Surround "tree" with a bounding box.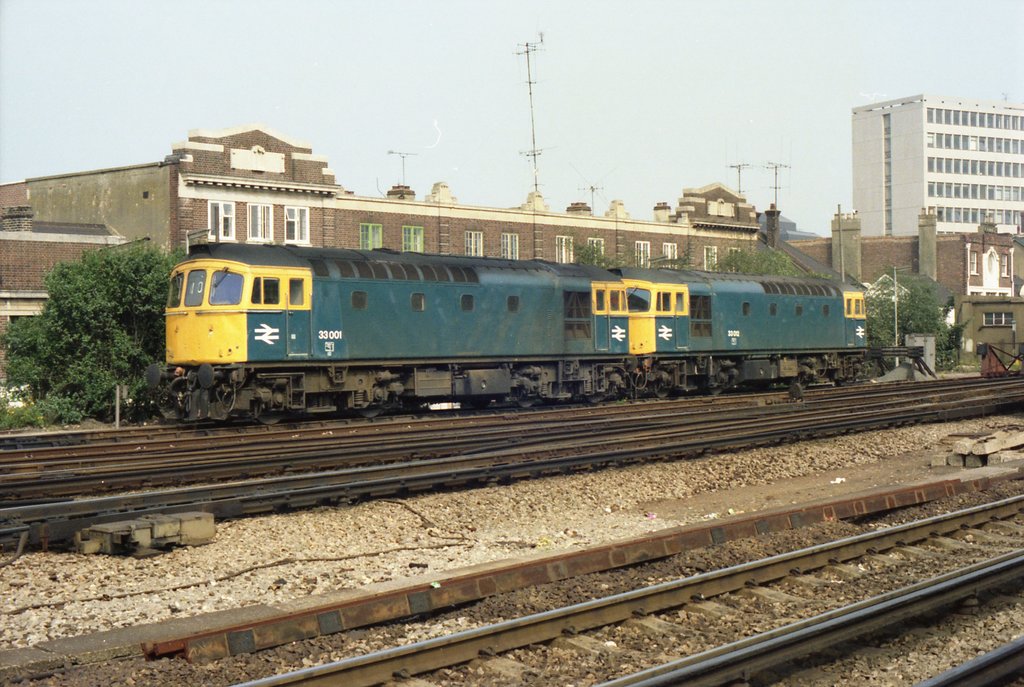
856:261:970:368.
